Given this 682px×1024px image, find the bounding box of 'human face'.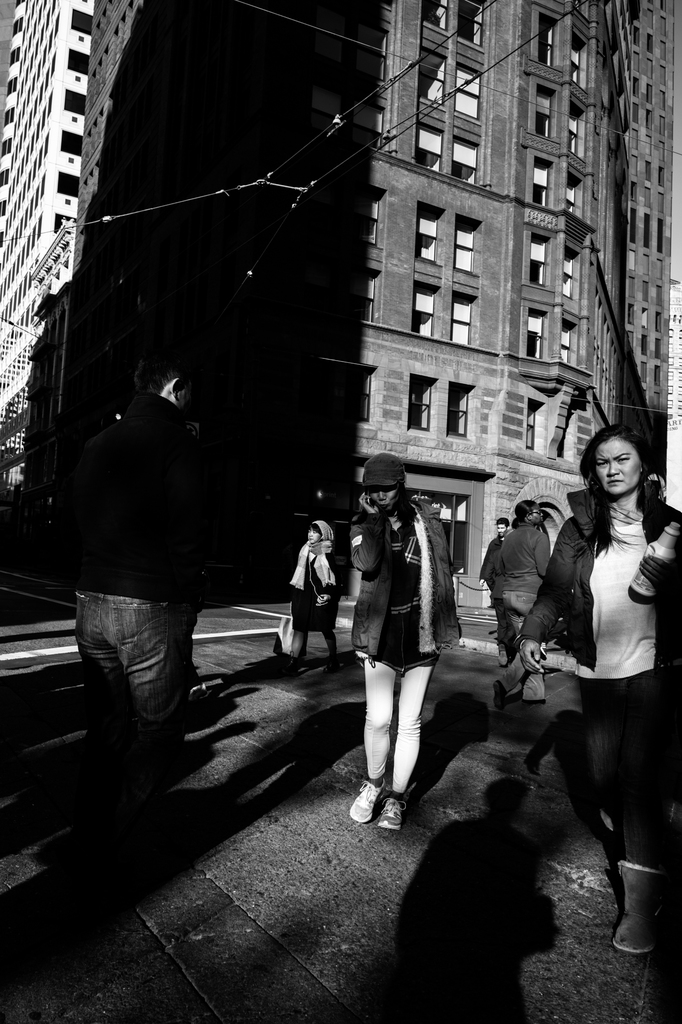
Rect(370, 484, 394, 506).
